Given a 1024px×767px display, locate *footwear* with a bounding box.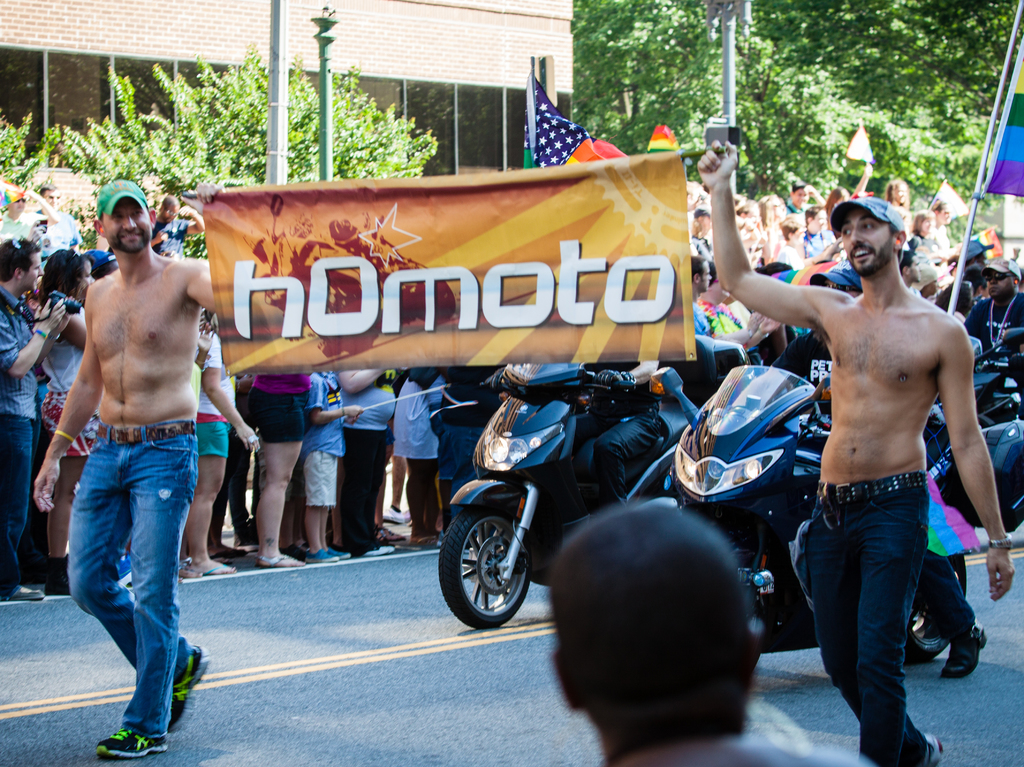
Located: (255, 553, 307, 566).
